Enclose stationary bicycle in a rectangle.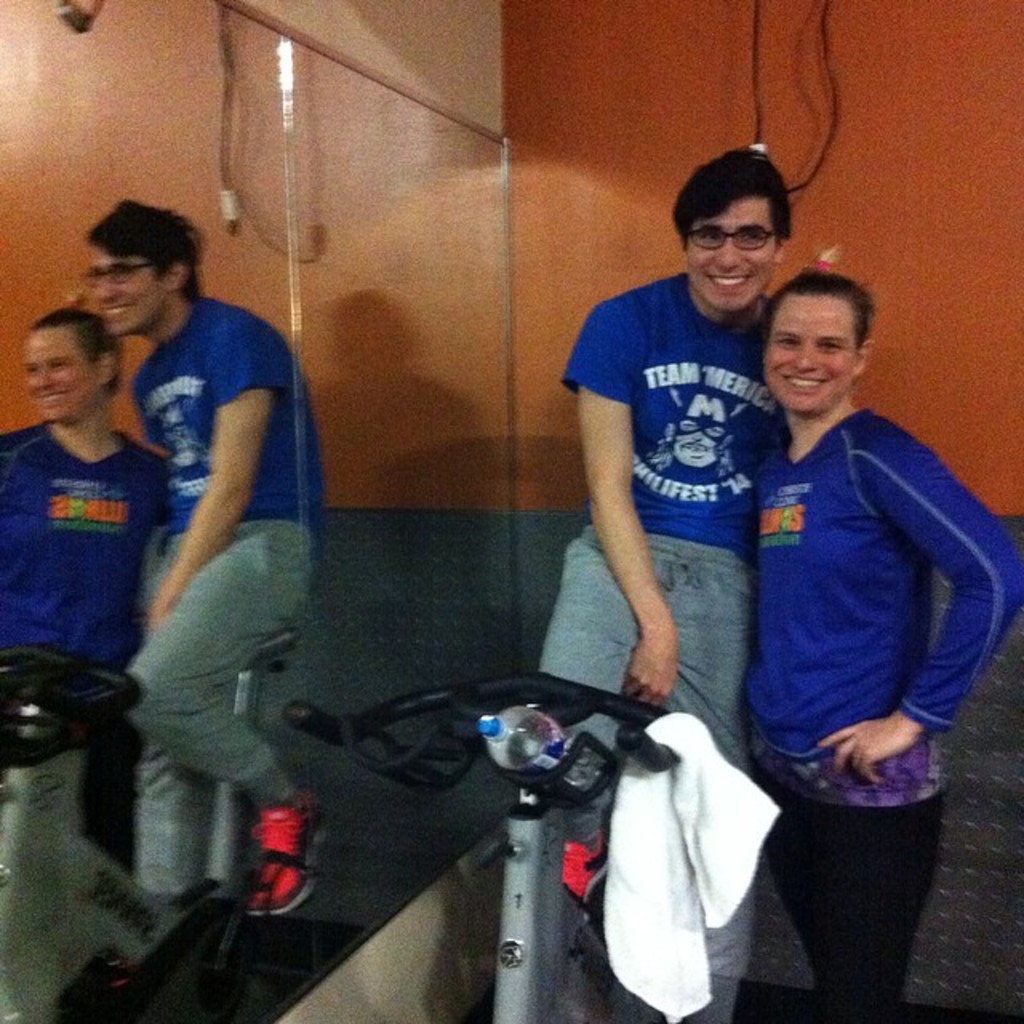
bbox=(274, 664, 690, 1022).
